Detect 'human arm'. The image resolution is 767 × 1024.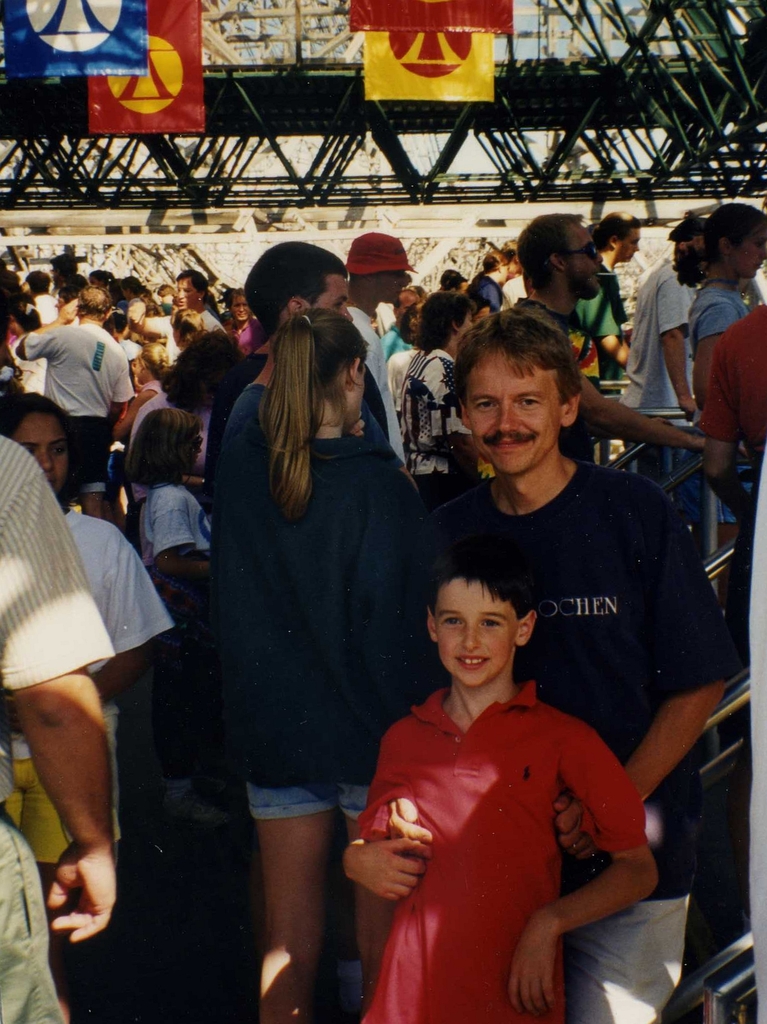
[324,438,443,764].
